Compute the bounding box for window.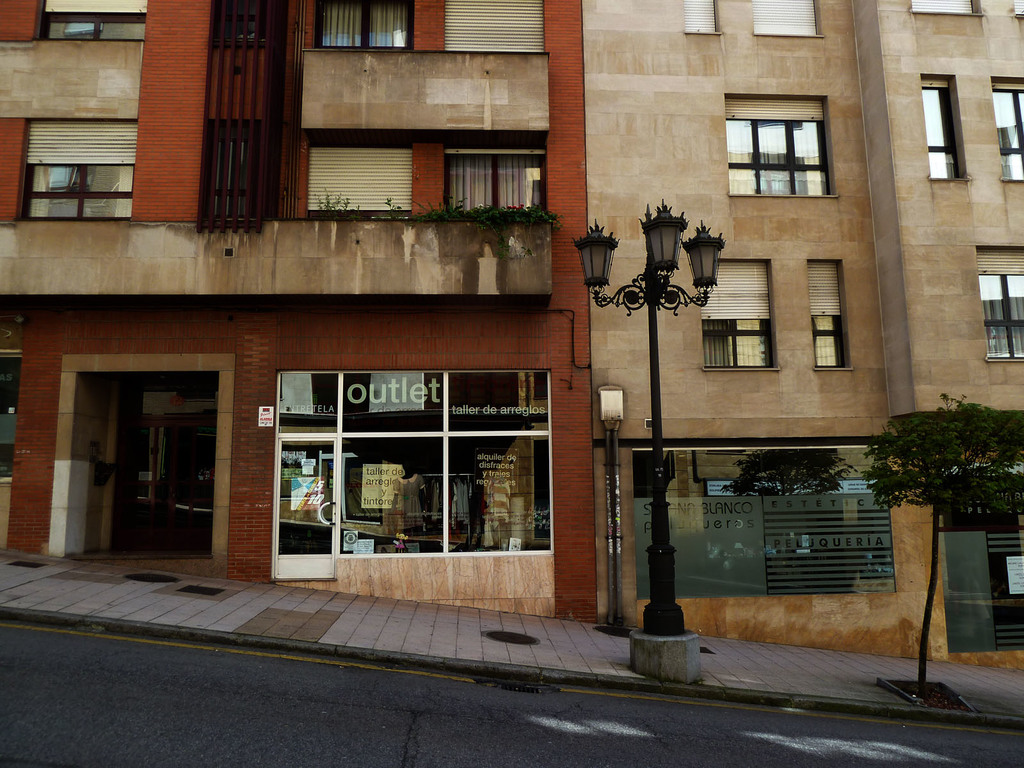
40:1:150:39.
